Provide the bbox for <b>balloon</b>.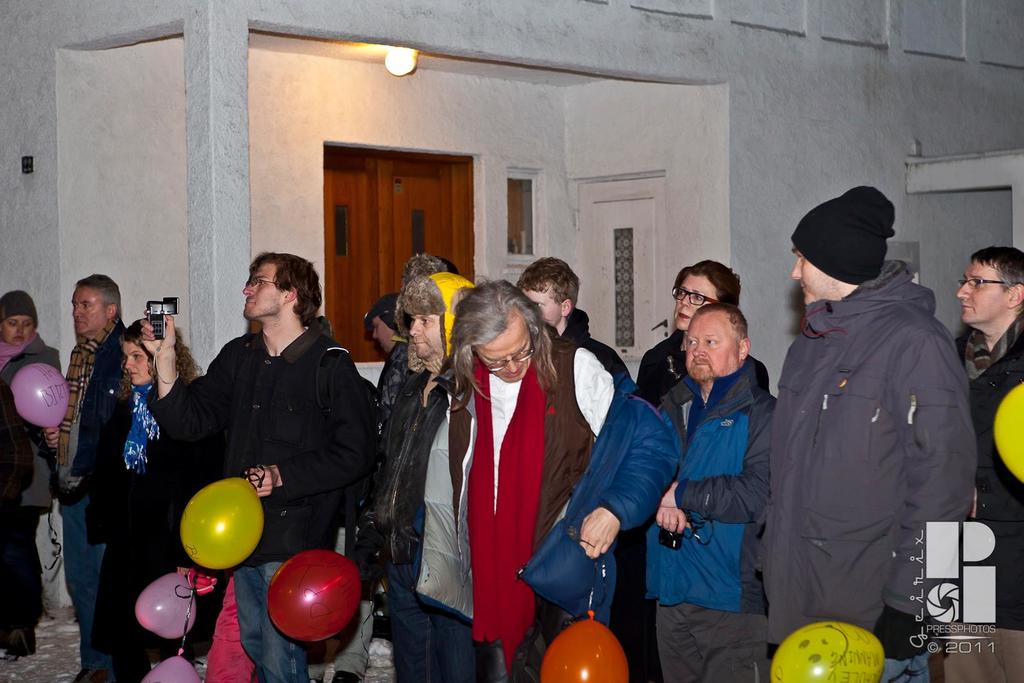
left=140, top=647, right=203, bottom=682.
